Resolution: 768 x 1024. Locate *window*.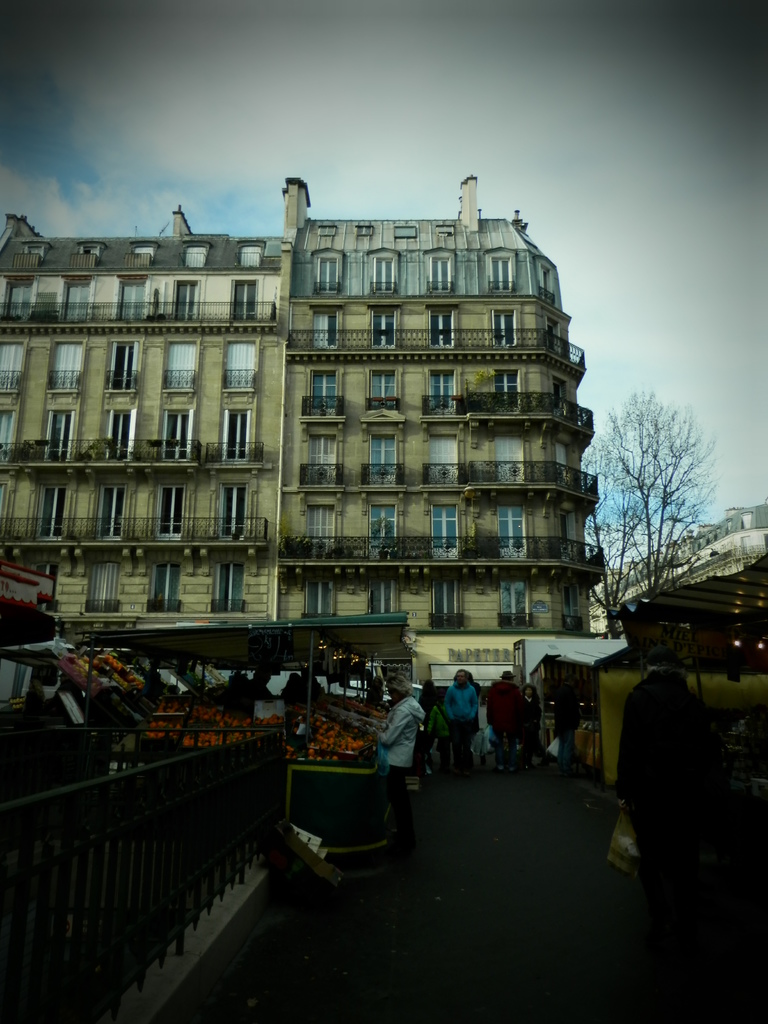
(364,369,406,409).
